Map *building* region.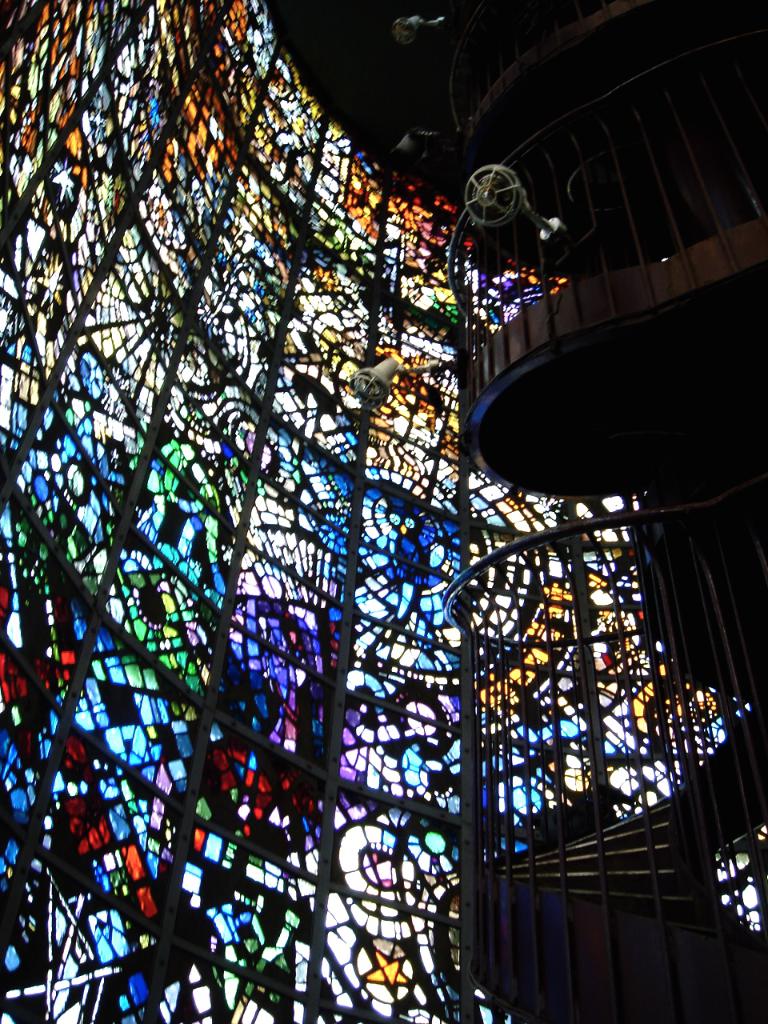
Mapped to [0,2,767,1023].
